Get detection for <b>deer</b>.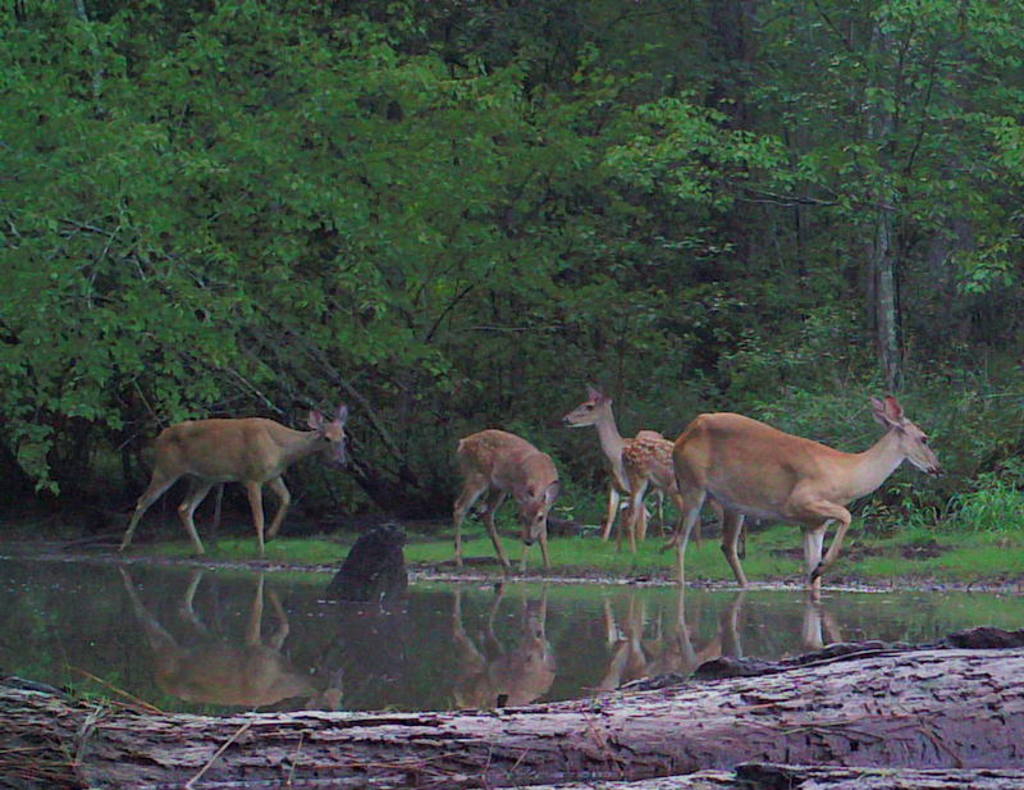
Detection: {"left": 620, "top": 433, "right": 744, "bottom": 553}.
